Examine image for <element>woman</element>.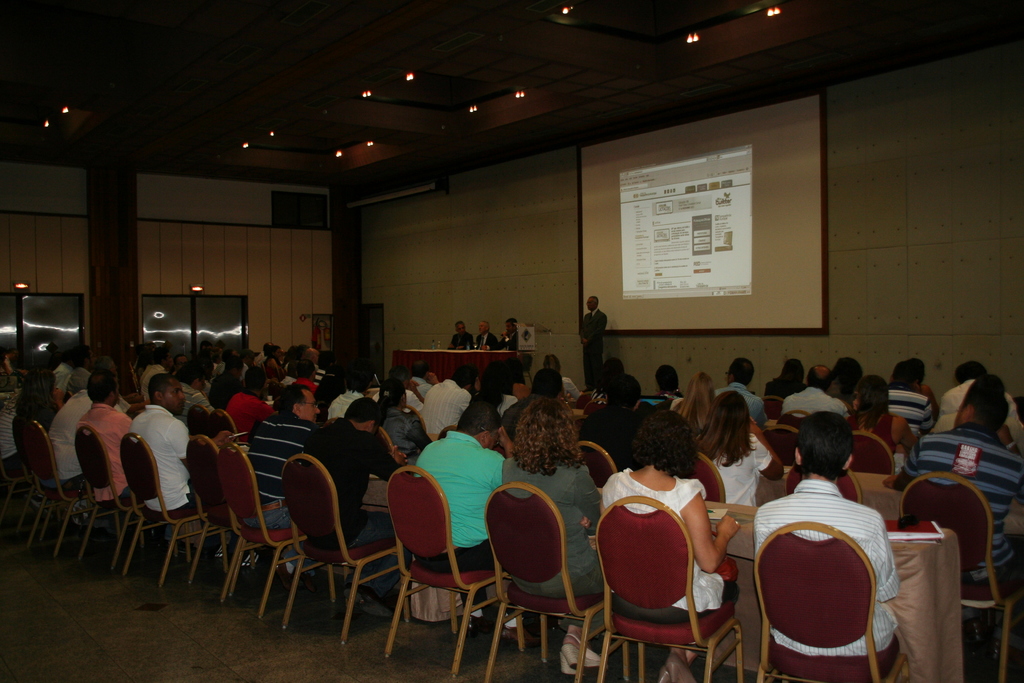
Examination result: select_region(686, 394, 780, 513).
